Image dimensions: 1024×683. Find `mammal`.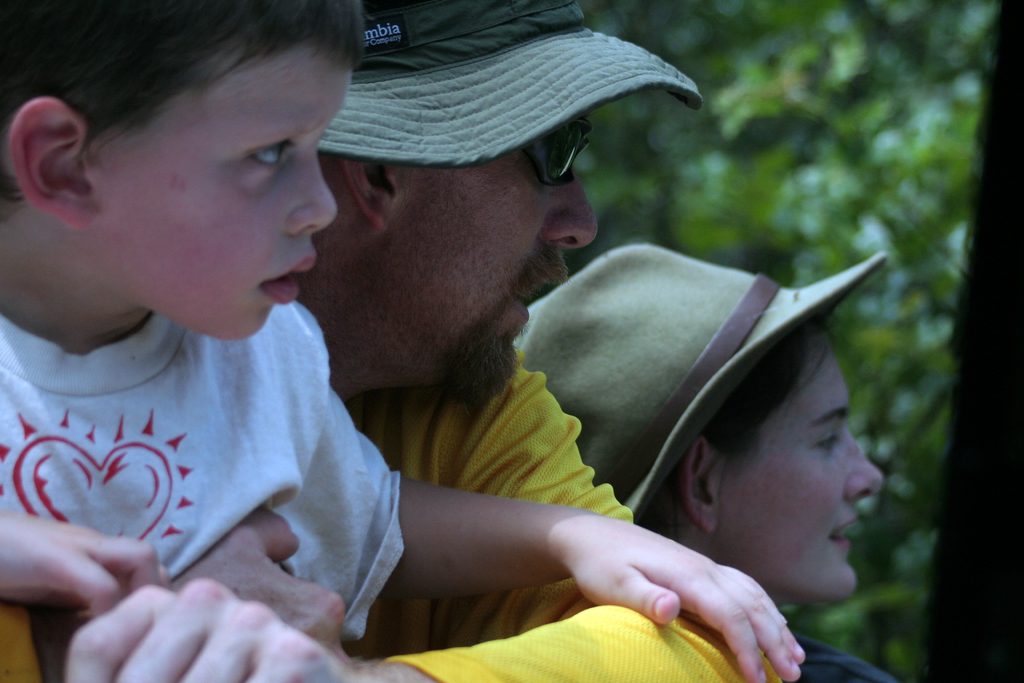
(left=0, top=0, right=783, bottom=682).
